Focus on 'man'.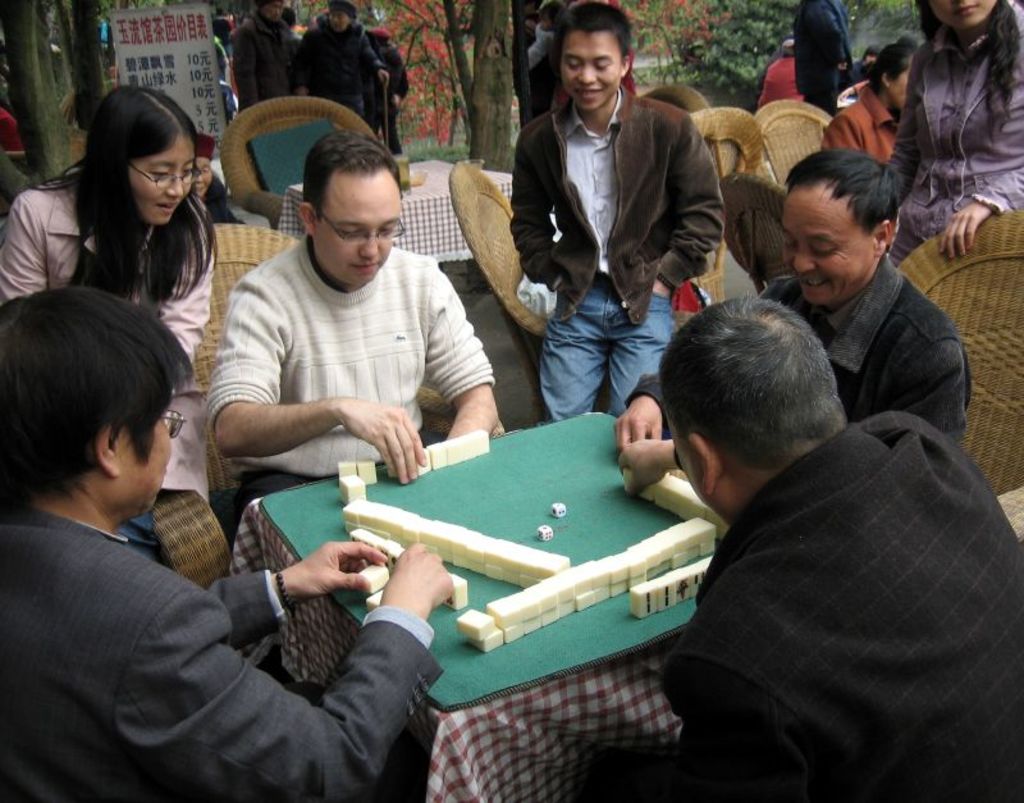
Focused at 233/0/317/120.
